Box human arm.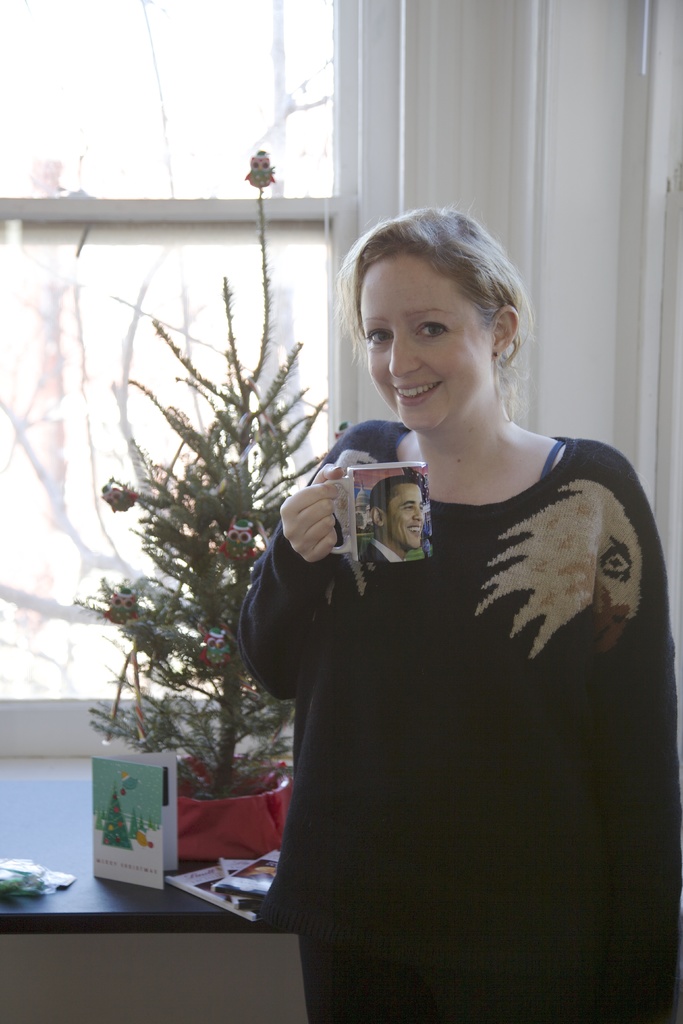
detection(249, 483, 353, 737).
